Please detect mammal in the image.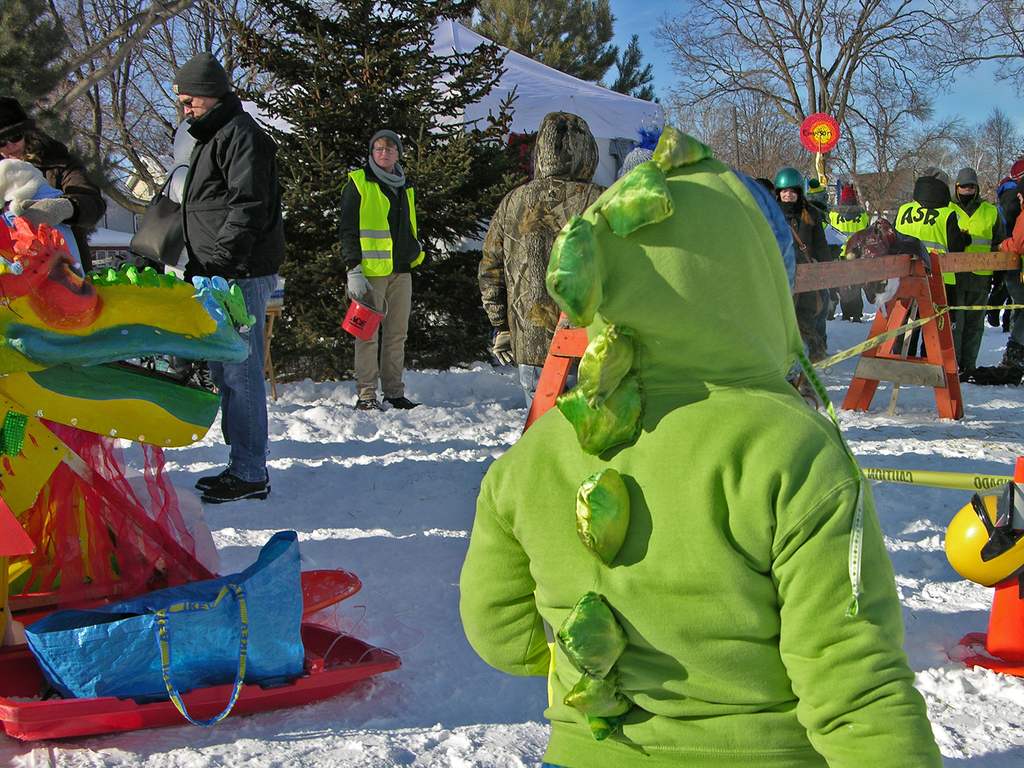
crop(175, 45, 272, 502).
